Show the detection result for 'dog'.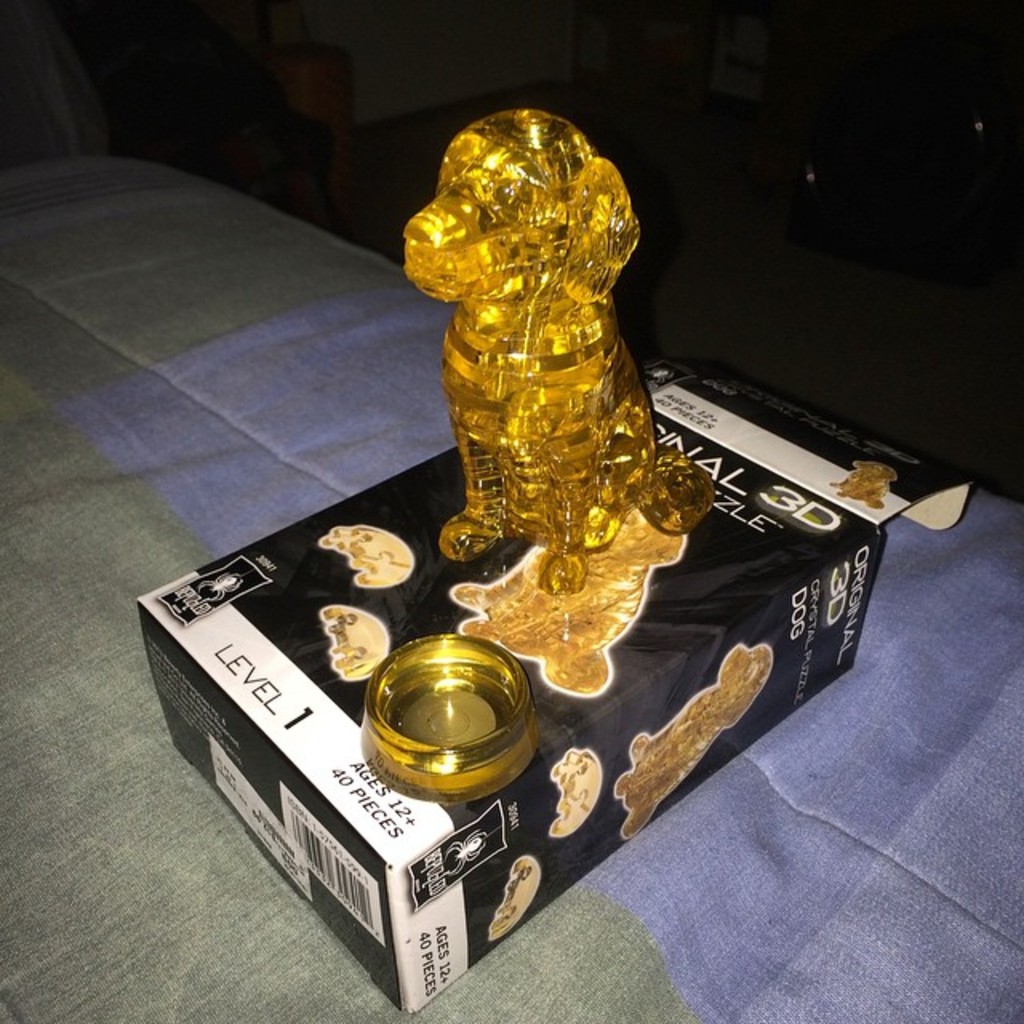
l=547, t=746, r=602, b=832.
